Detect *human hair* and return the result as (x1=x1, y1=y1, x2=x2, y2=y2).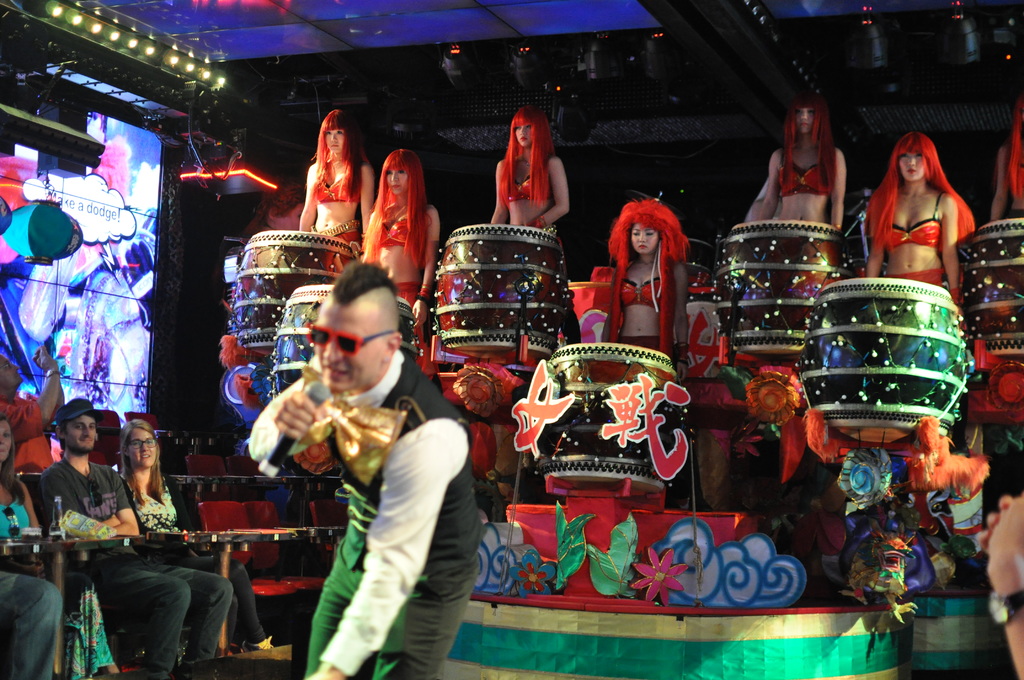
(x1=118, y1=418, x2=163, y2=504).
